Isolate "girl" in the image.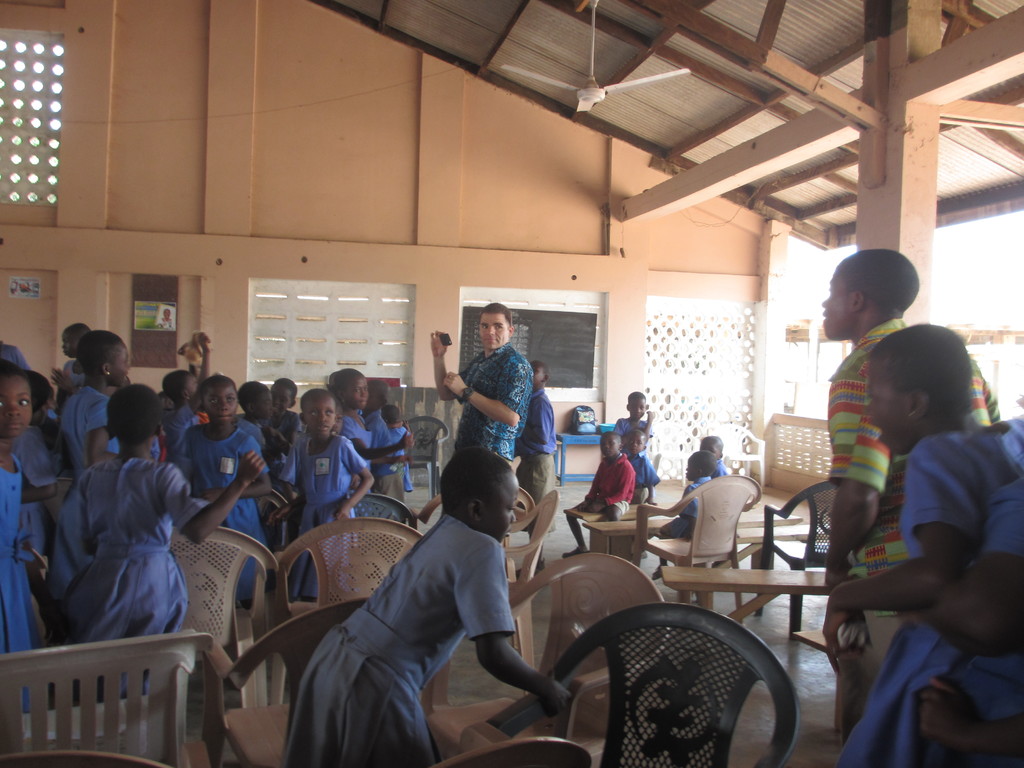
Isolated region: [282,449,573,767].
